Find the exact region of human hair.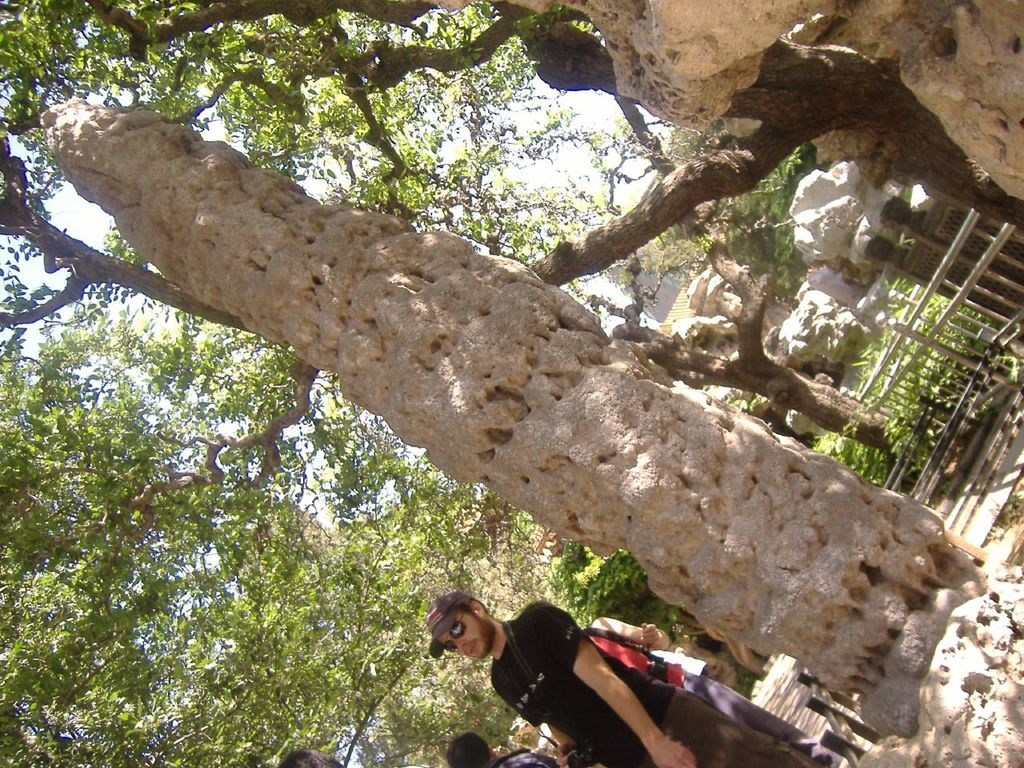
Exact region: crop(454, 596, 486, 620).
